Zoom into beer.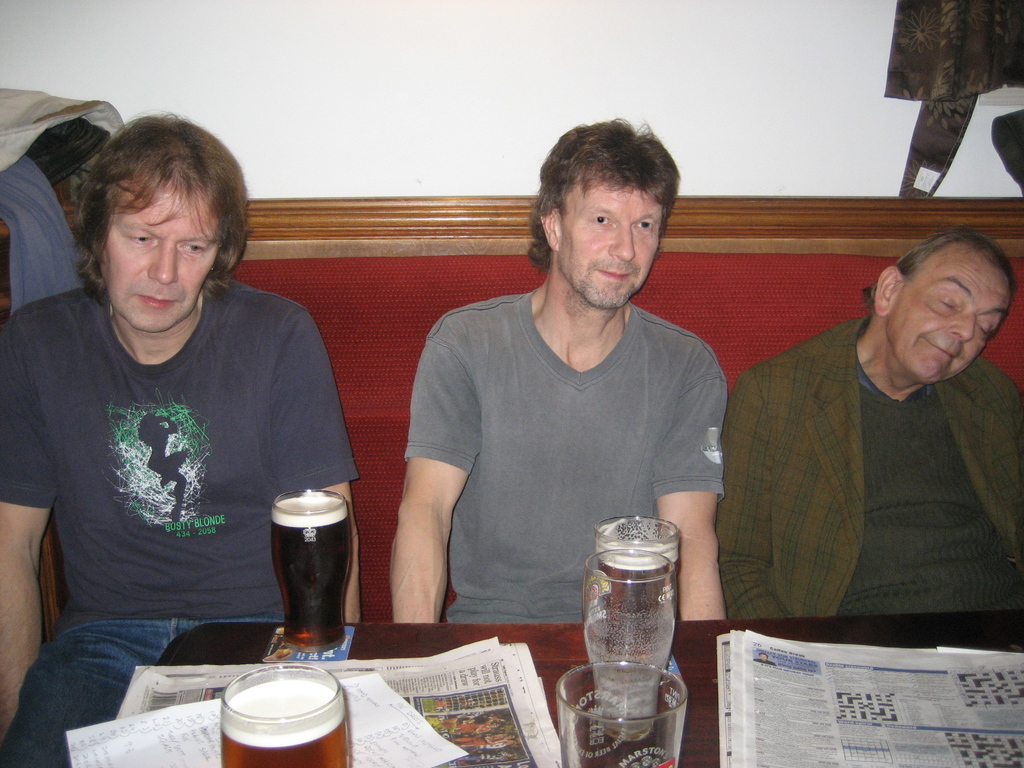
Zoom target: {"left": 221, "top": 682, "right": 346, "bottom": 767}.
